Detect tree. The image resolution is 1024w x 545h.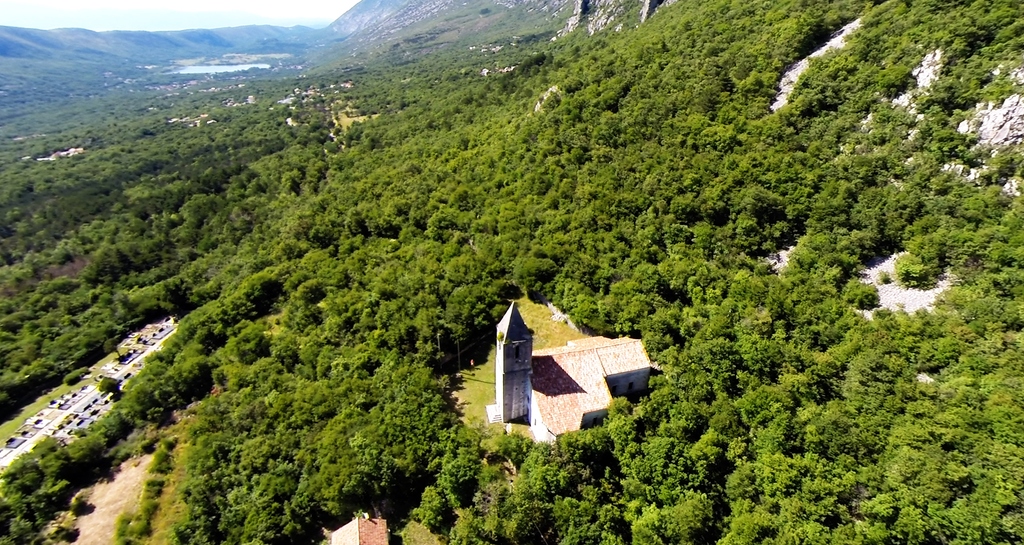
(0, 446, 42, 532).
